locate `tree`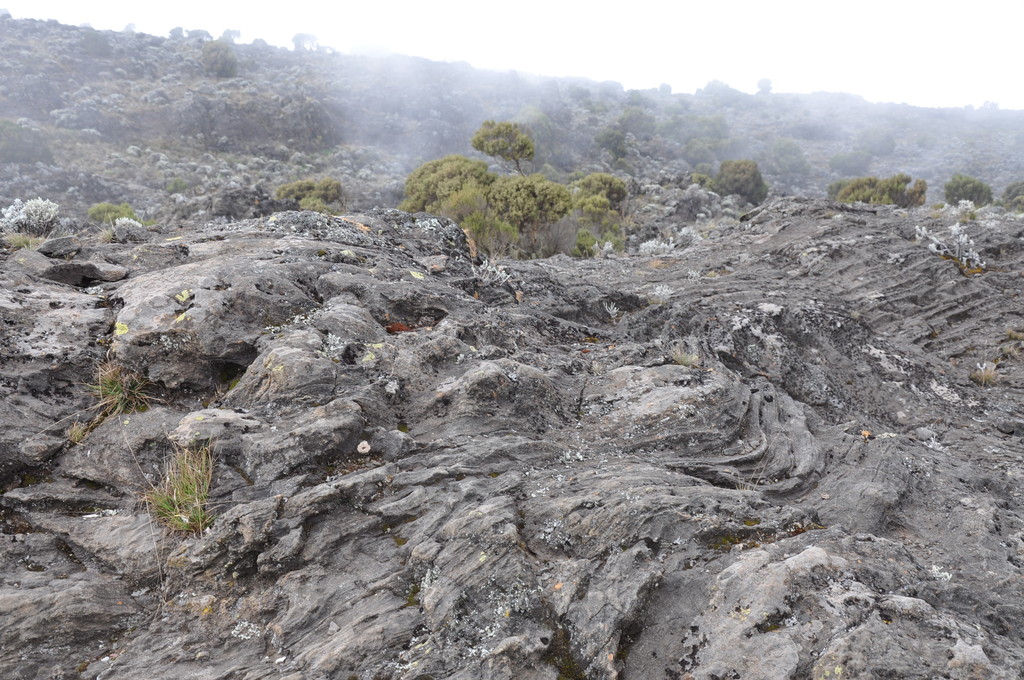
{"left": 675, "top": 113, "right": 737, "bottom": 166}
